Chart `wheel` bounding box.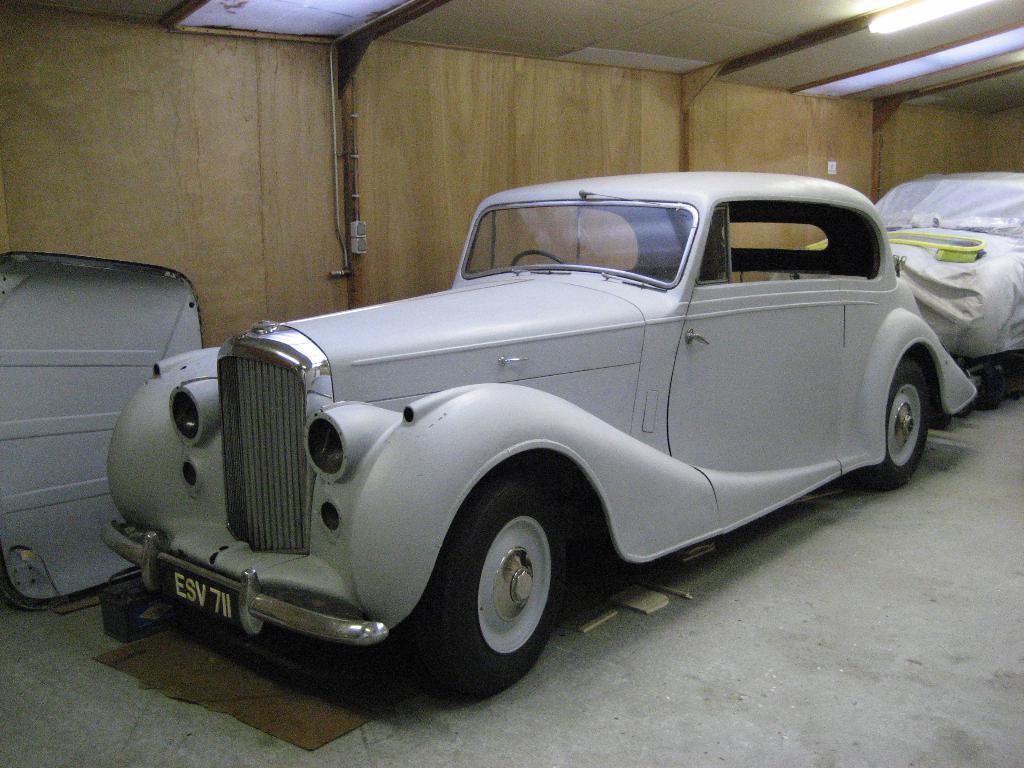
Charted: x1=860, y1=358, x2=928, y2=489.
